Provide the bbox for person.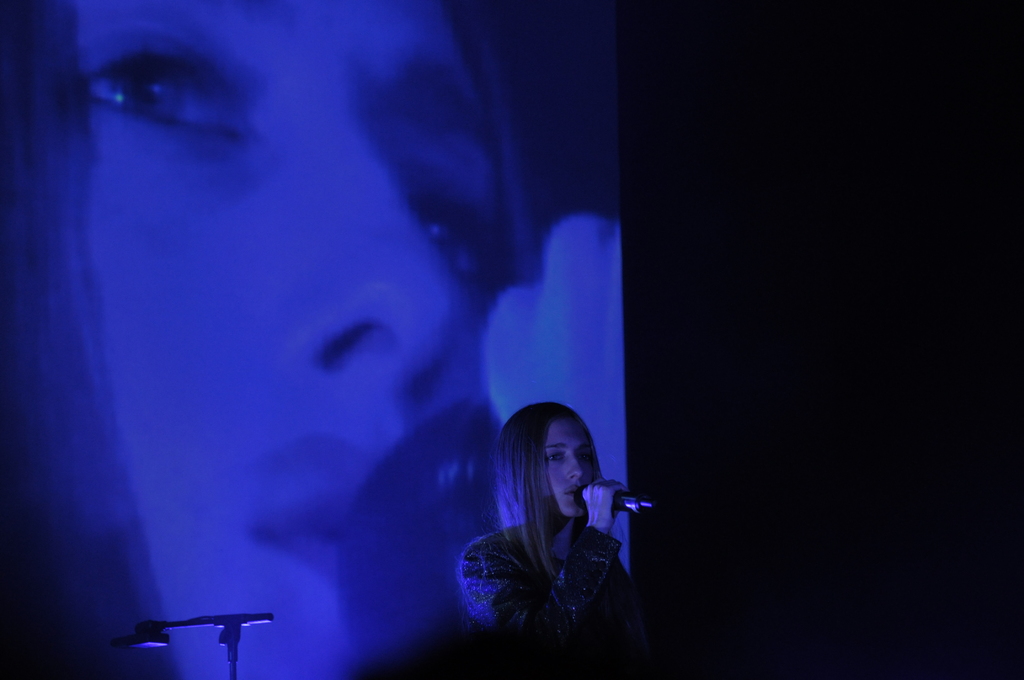
[470, 393, 637, 670].
